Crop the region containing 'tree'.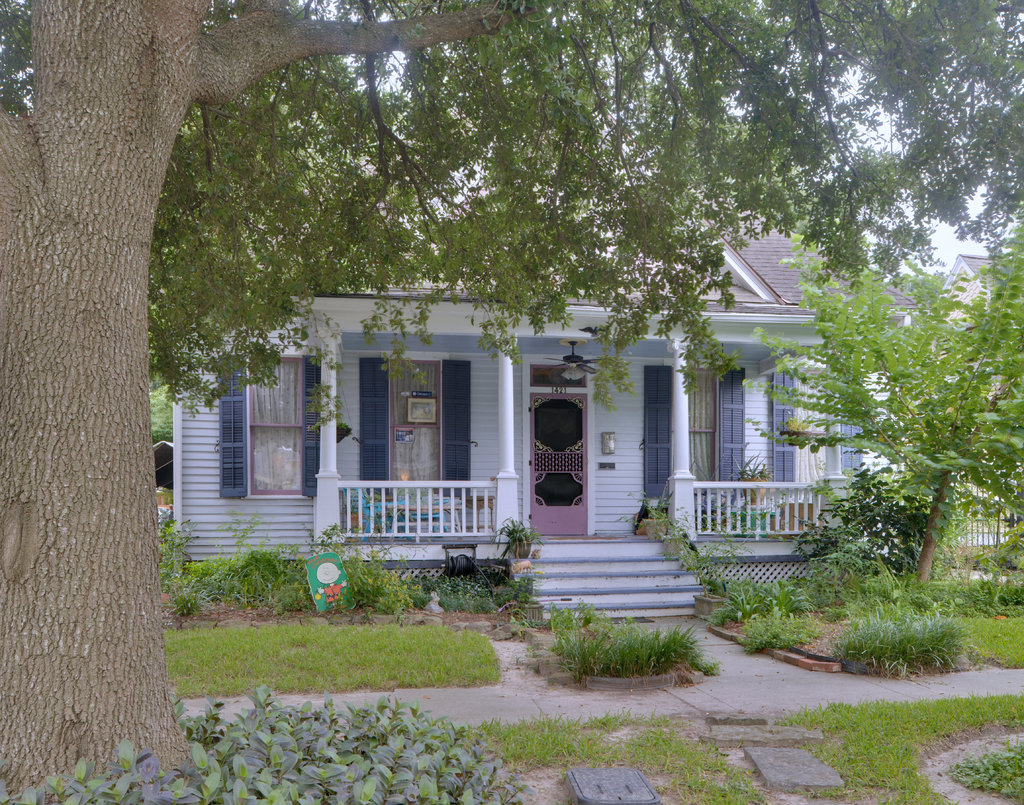
Crop region: [795, 213, 1002, 631].
